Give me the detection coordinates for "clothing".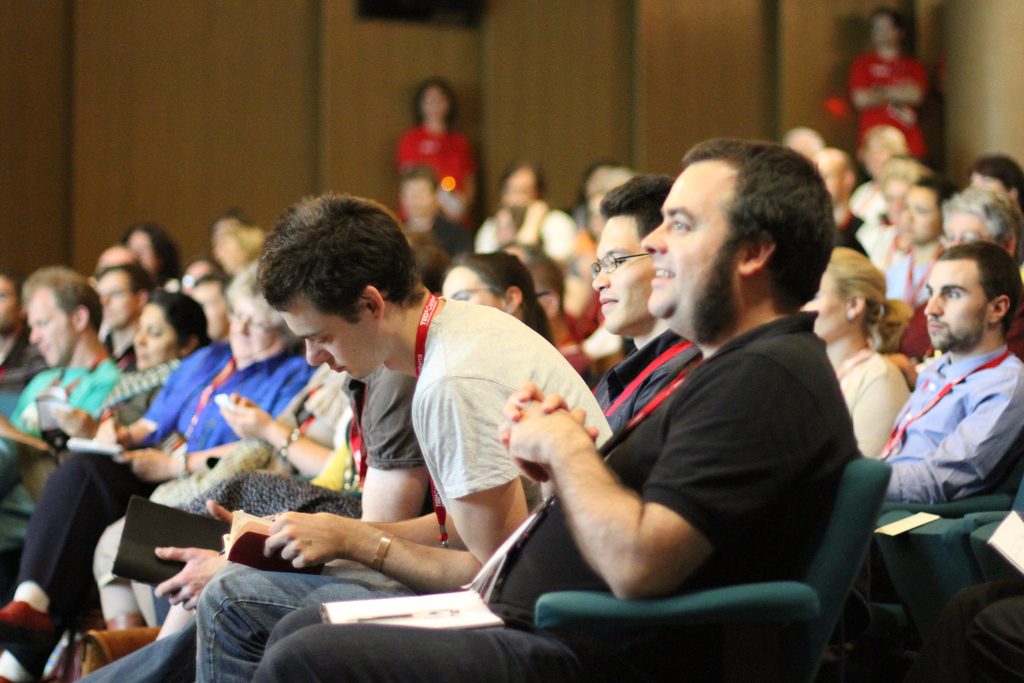
<region>839, 343, 914, 460</region>.
